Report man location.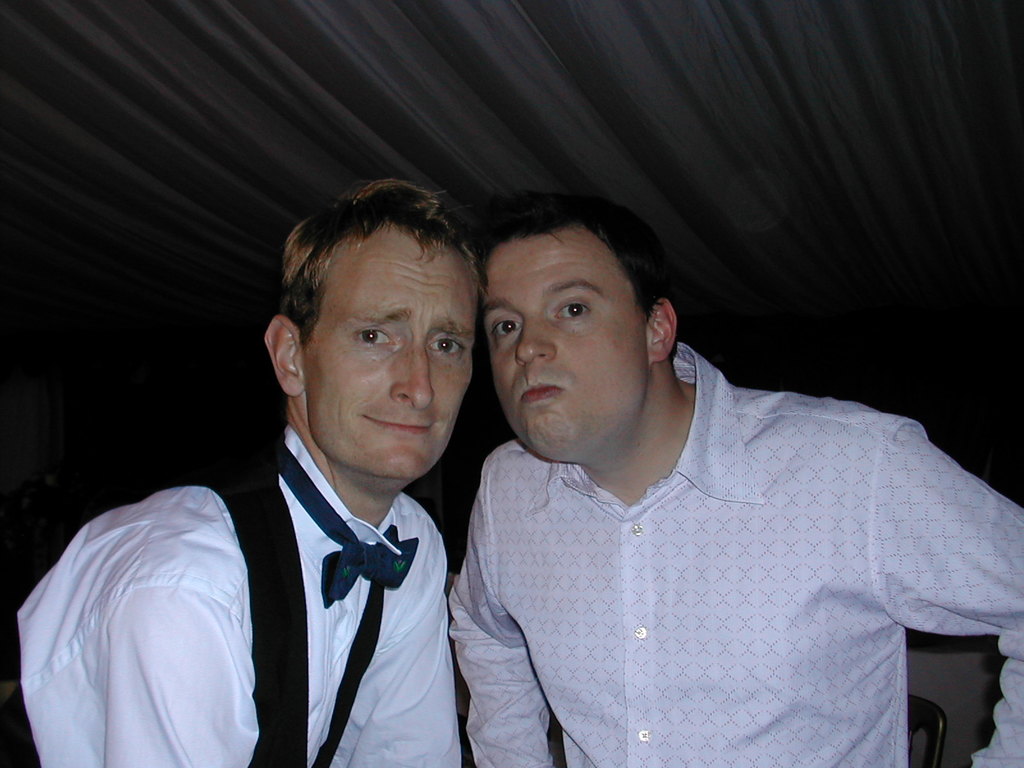
Report: rect(444, 191, 1023, 767).
